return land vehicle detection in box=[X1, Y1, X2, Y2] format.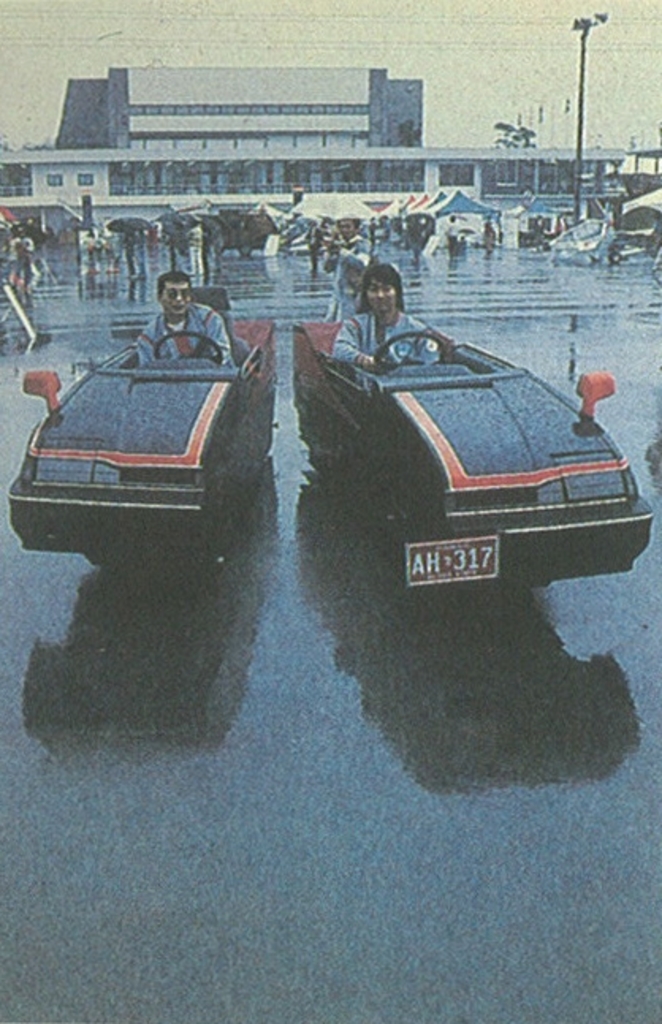
box=[3, 285, 277, 559].
